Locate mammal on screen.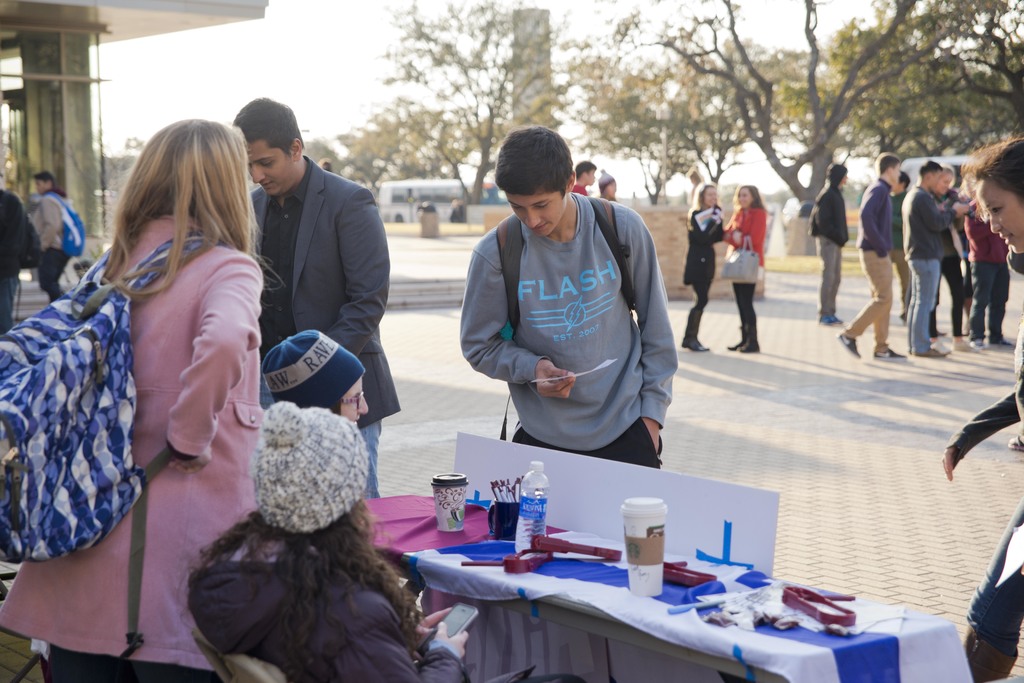
On screen at BBox(598, 168, 619, 202).
